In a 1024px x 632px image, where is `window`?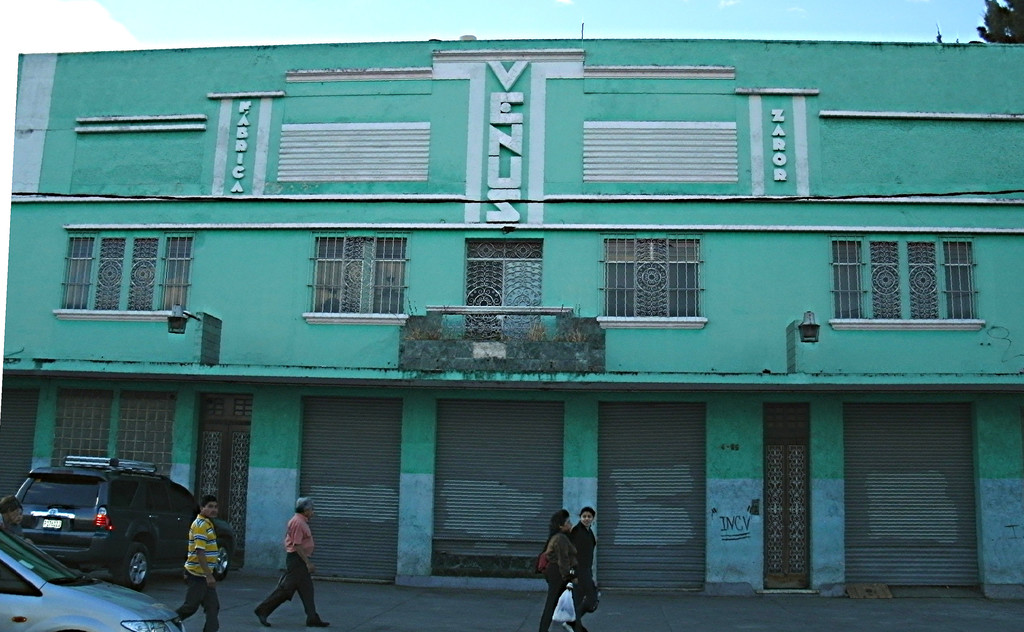
pyautogui.locateOnScreen(58, 233, 190, 318).
